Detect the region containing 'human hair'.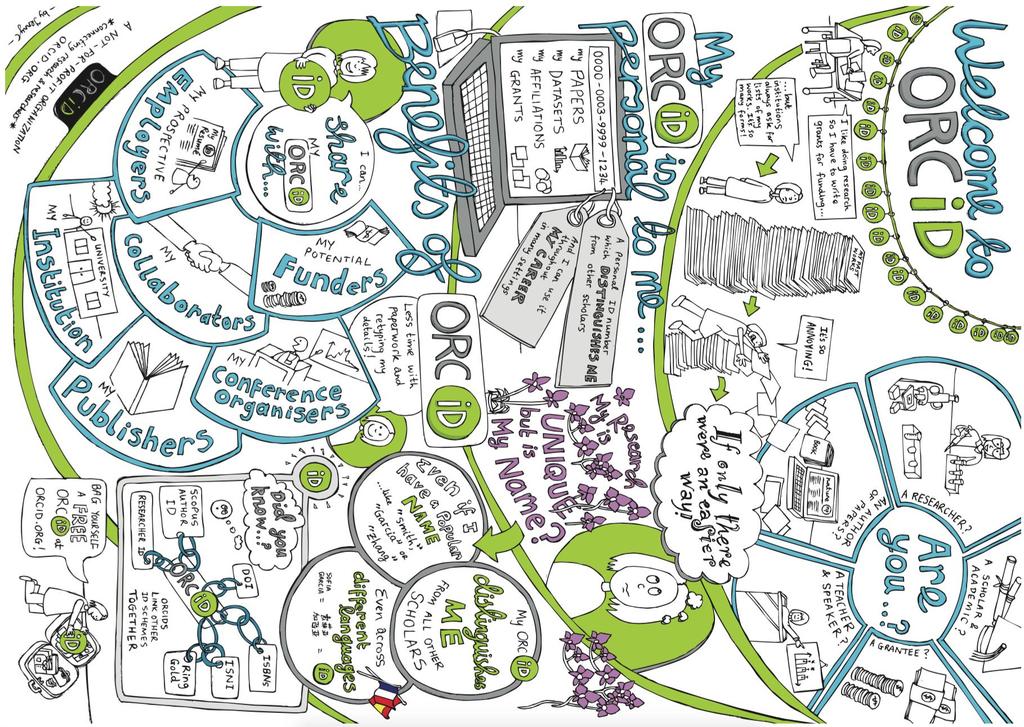
l=790, t=608, r=808, b=628.
